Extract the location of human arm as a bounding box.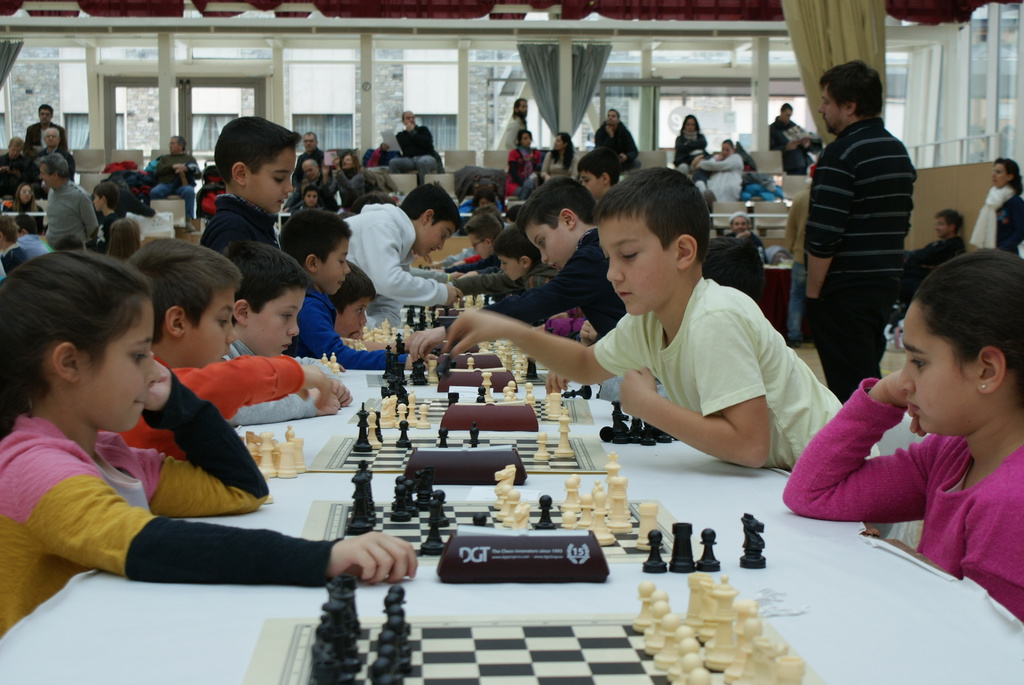
79, 188, 99, 231.
